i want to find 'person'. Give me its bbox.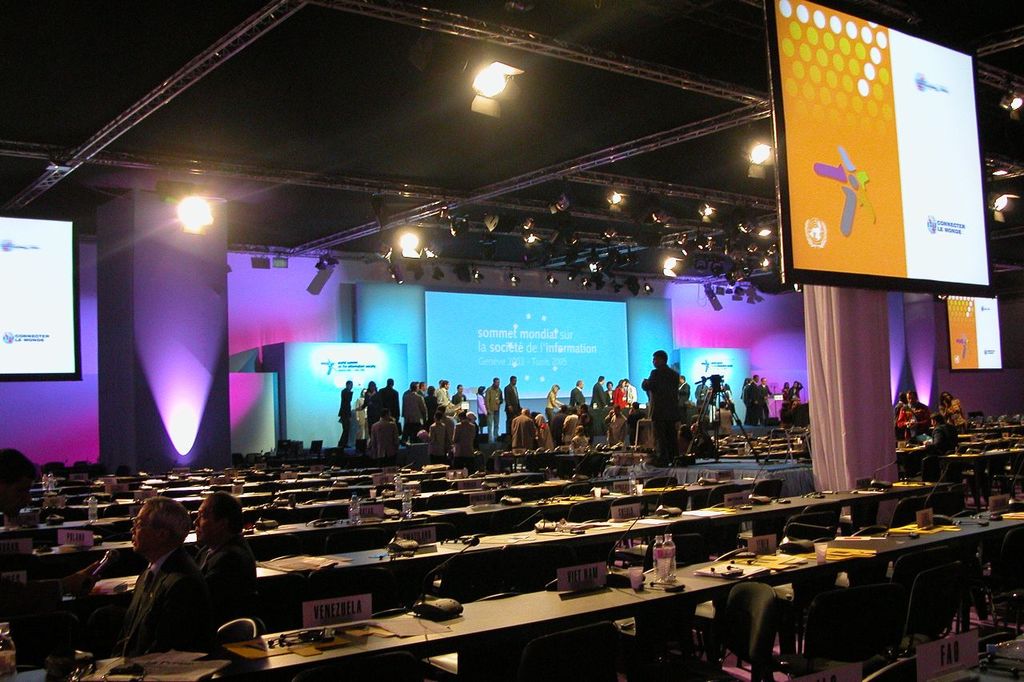
483/377/507/442.
